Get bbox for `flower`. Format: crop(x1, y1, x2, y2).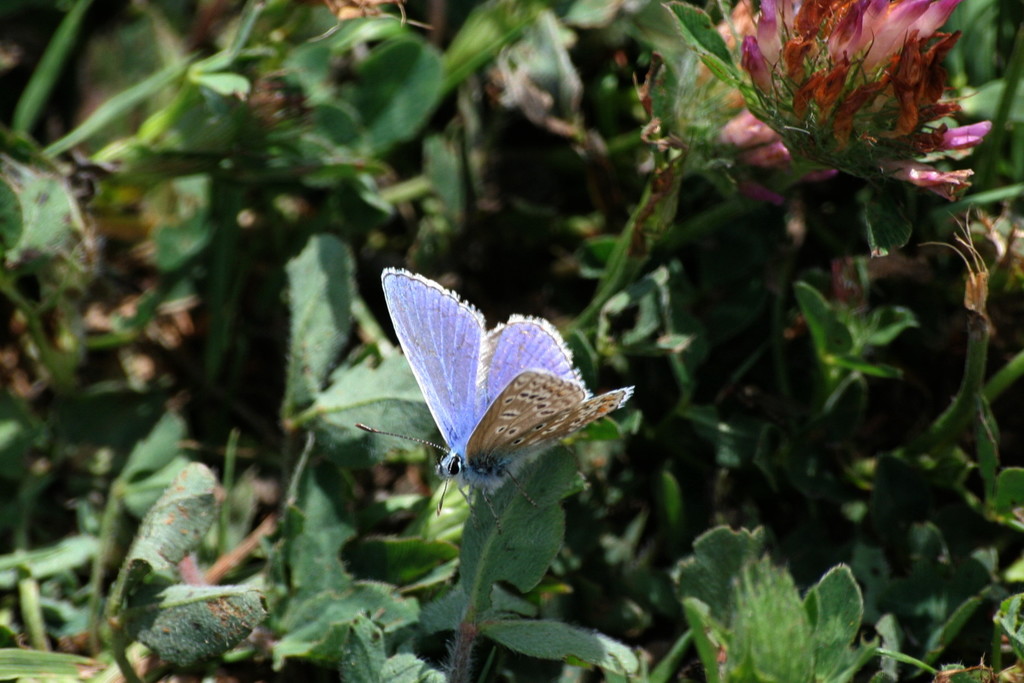
crop(713, 0, 990, 197).
